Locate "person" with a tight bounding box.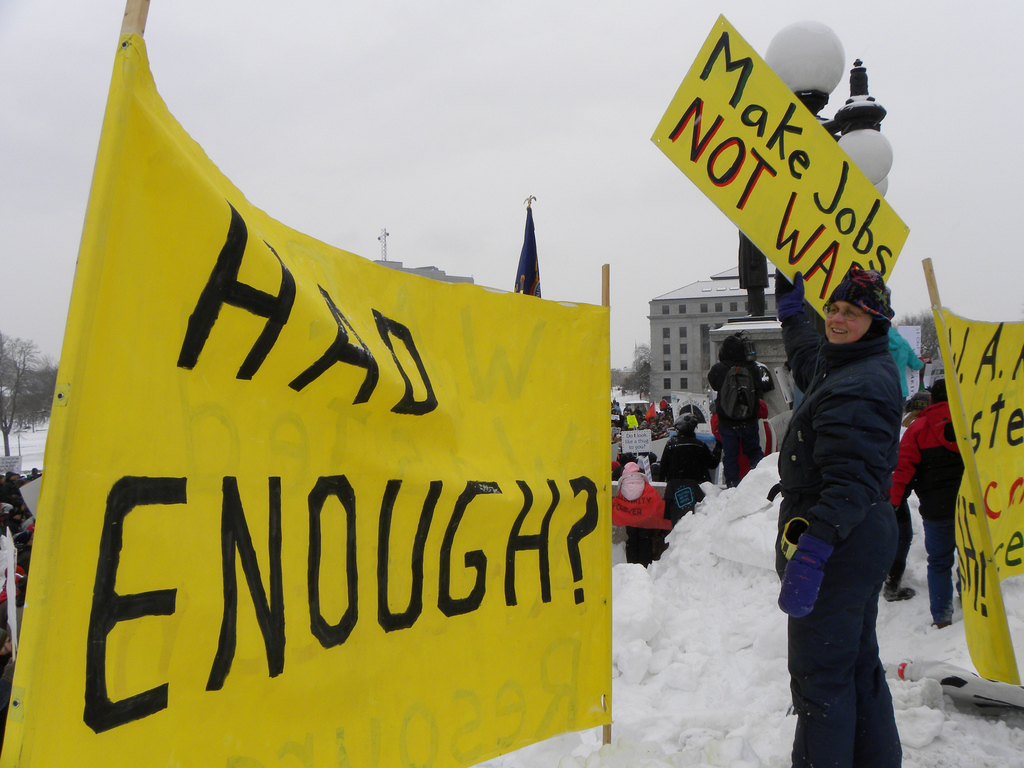
(x1=910, y1=382, x2=968, y2=619).
